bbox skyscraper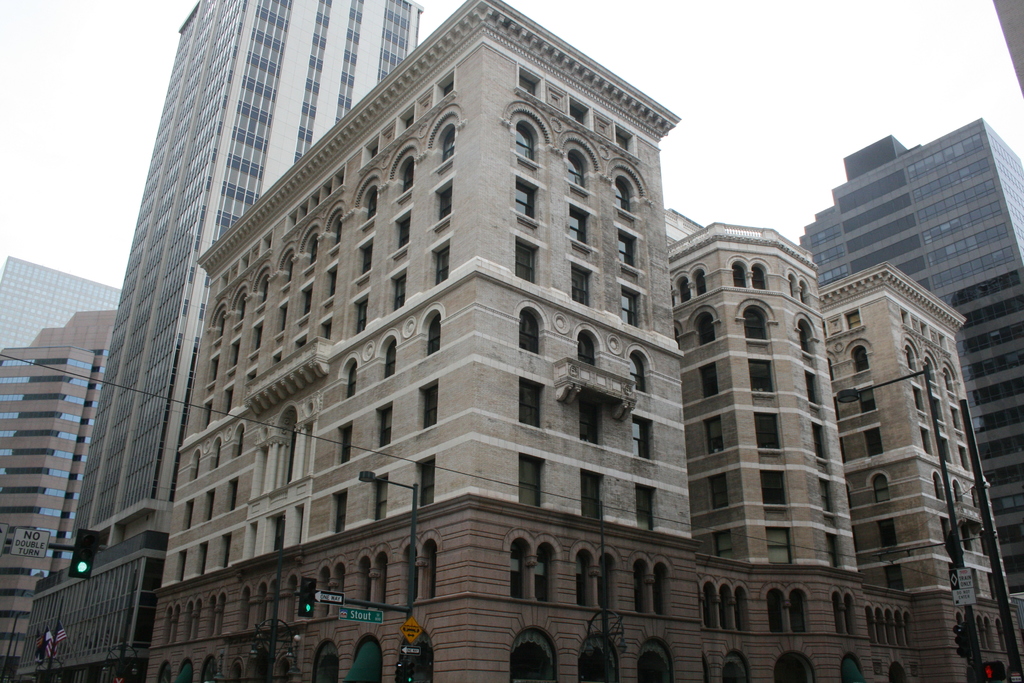
rect(5, 0, 433, 682)
